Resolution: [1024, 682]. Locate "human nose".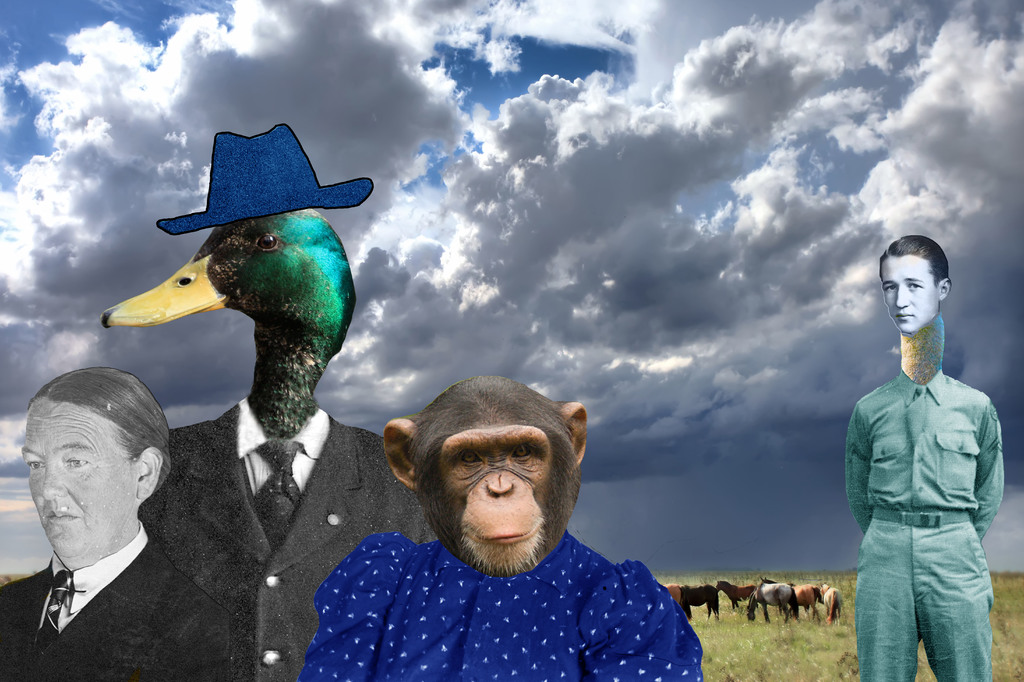
select_region(896, 282, 911, 311).
